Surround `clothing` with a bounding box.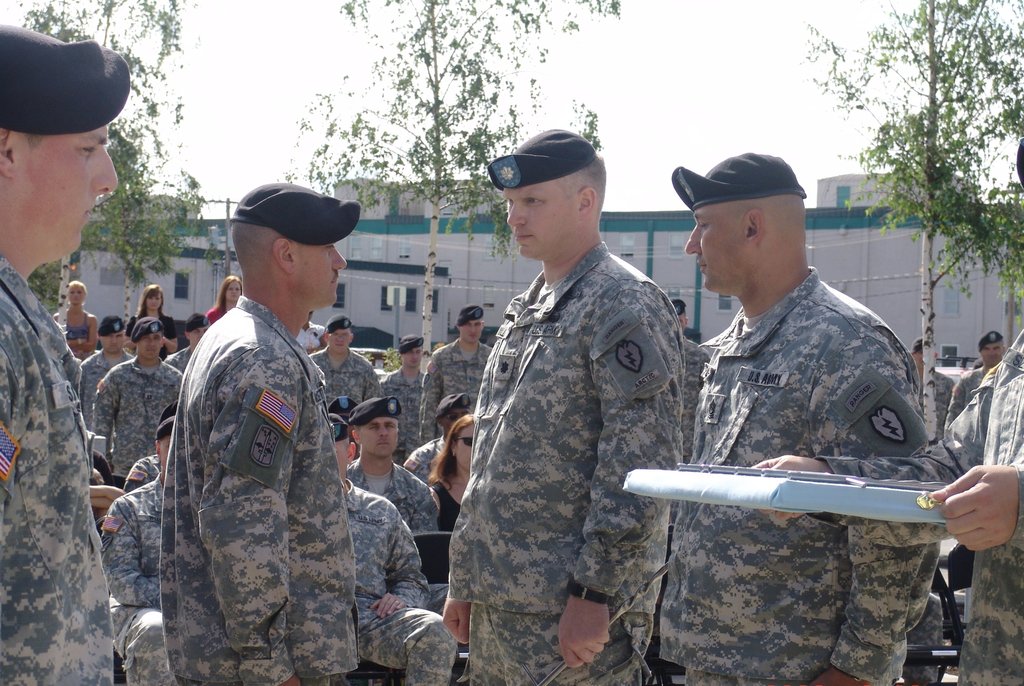
x1=427, y1=340, x2=503, y2=409.
